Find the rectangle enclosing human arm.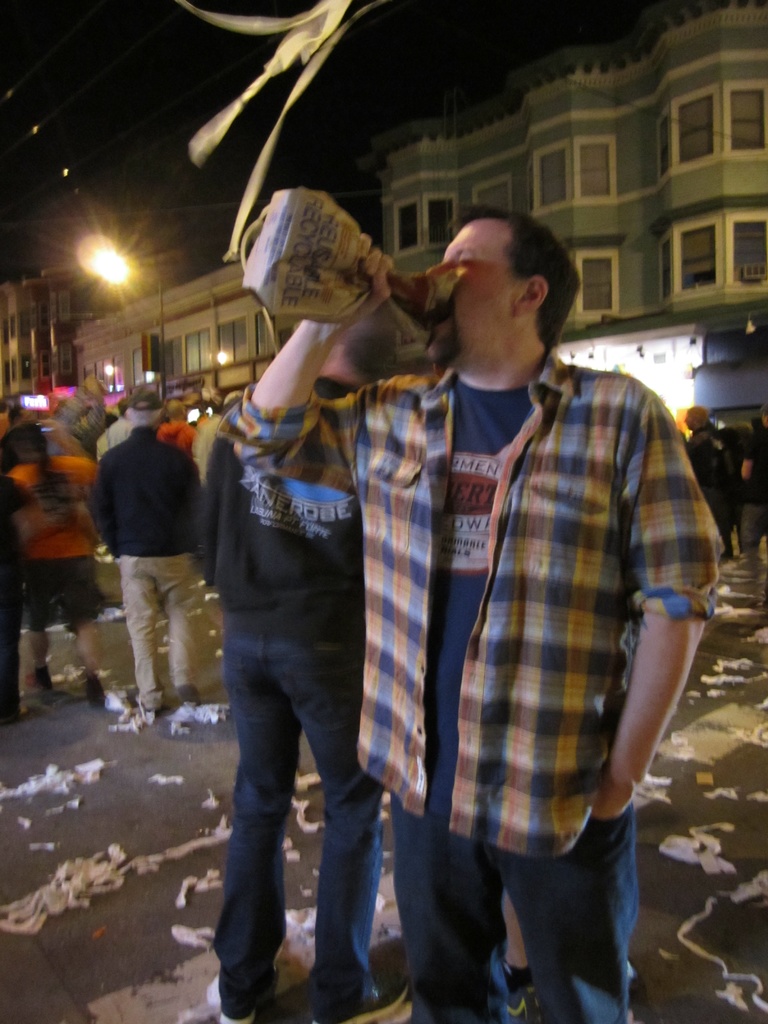
select_region(93, 454, 122, 570).
